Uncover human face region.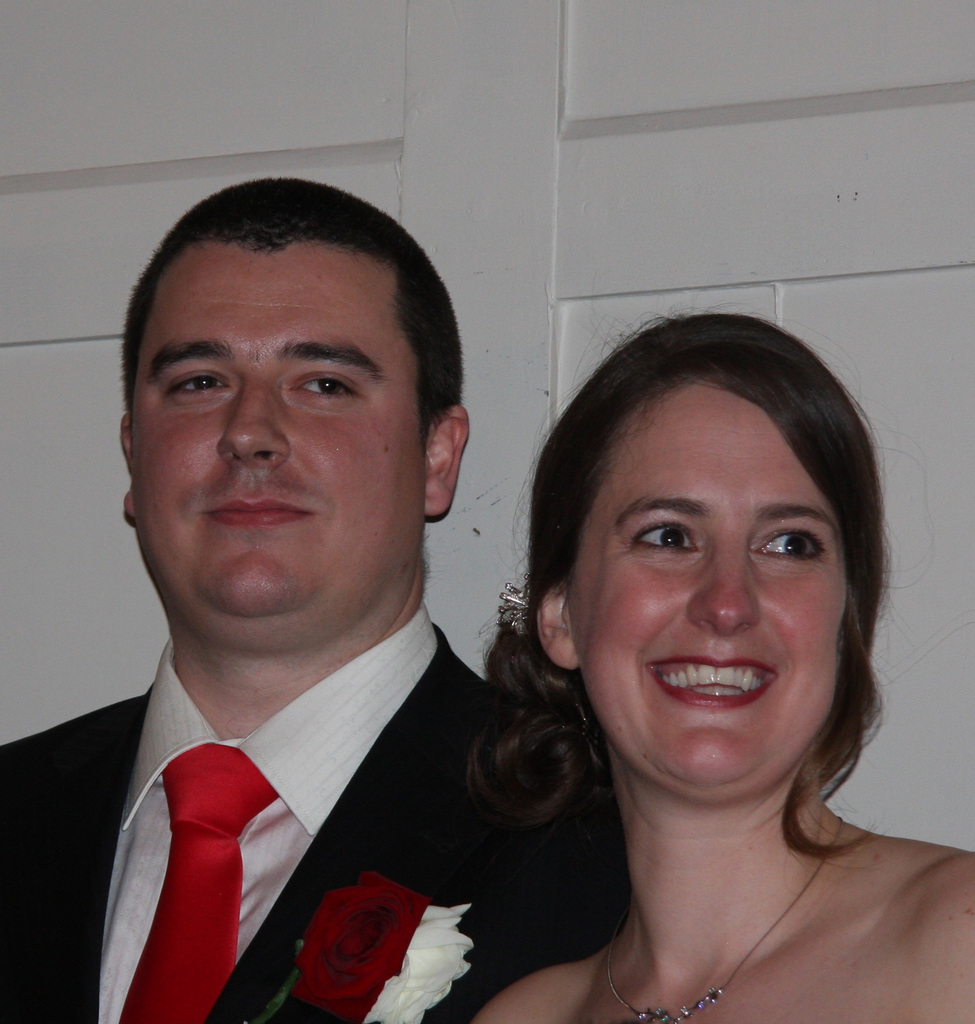
Uncovered: <region>564, 378, 847, 788</region>.
